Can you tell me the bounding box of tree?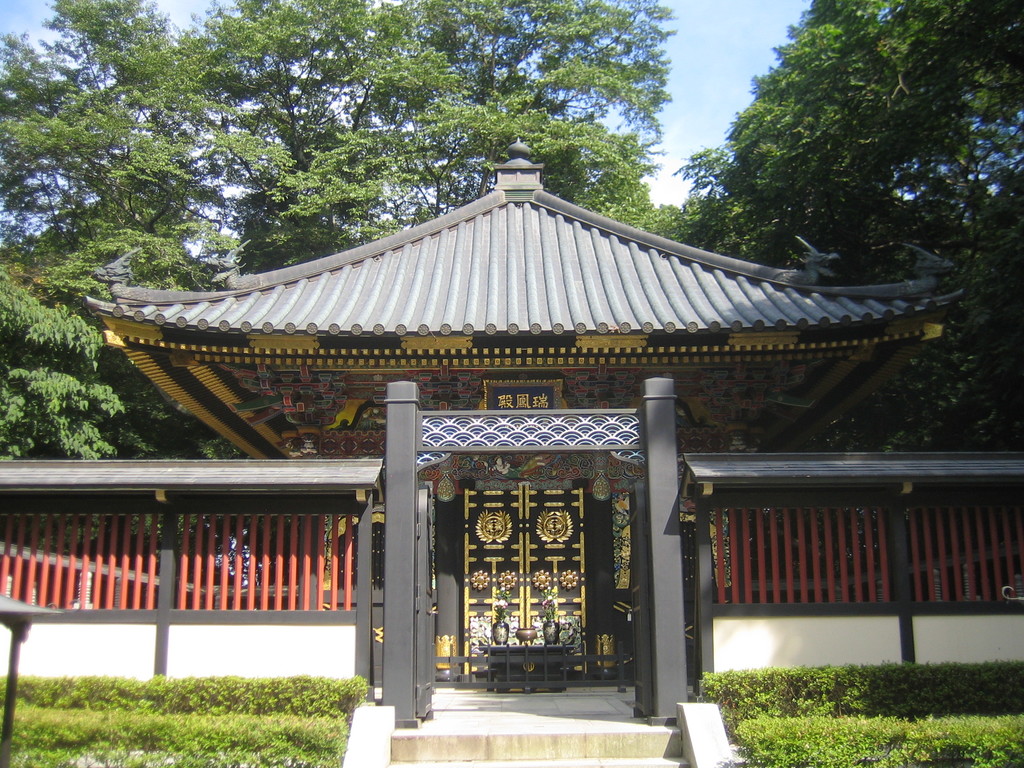
box(200, 0, 689, 253).
